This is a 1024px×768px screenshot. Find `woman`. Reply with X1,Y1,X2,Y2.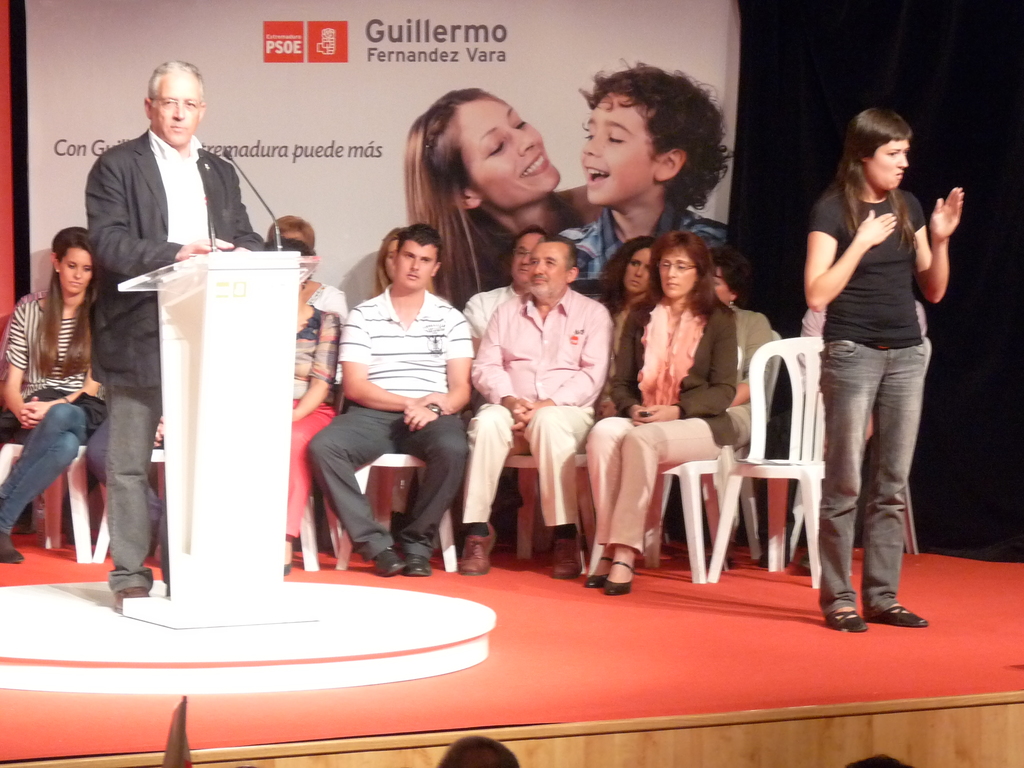
695,242,781,452.
